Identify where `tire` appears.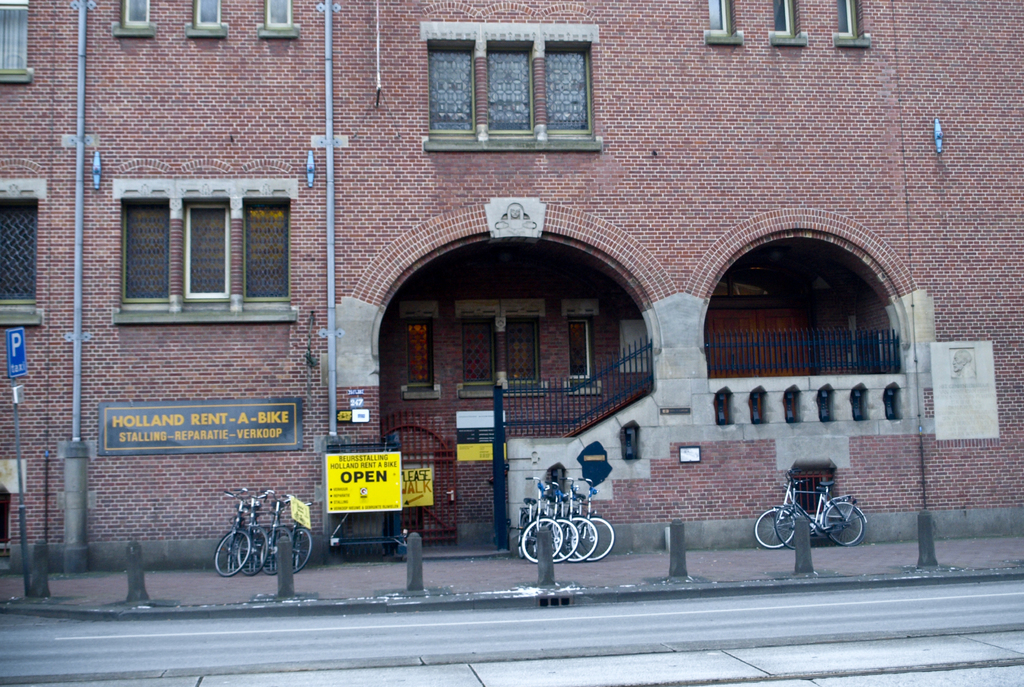
Appears at (left=588, top=516, right=616, bottom=562).
